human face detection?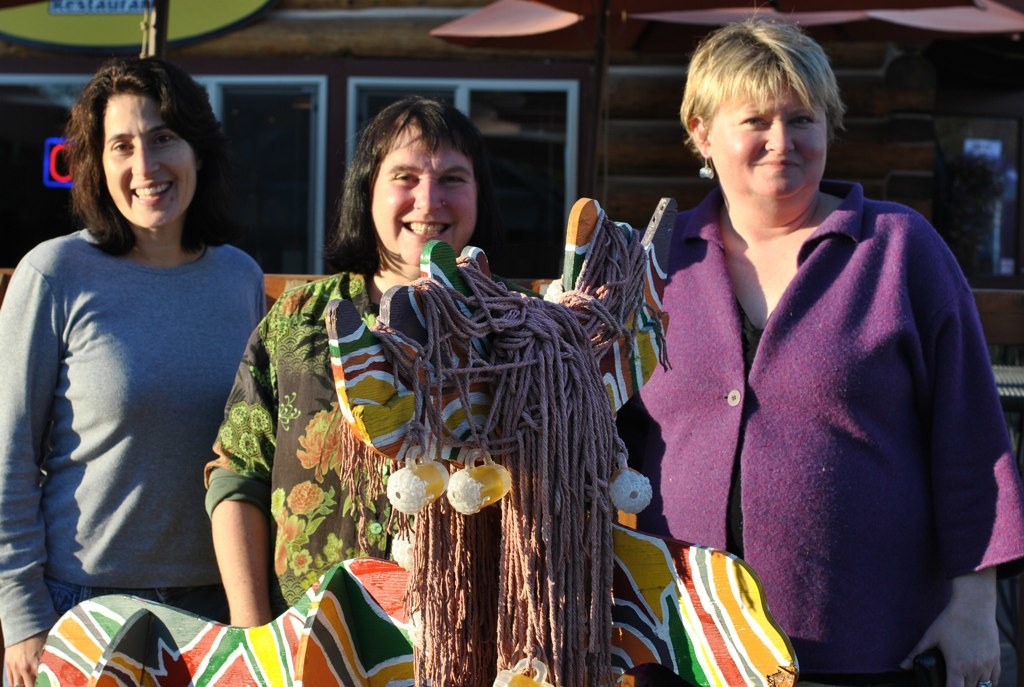
BBox(100, 97, 194, 230)
